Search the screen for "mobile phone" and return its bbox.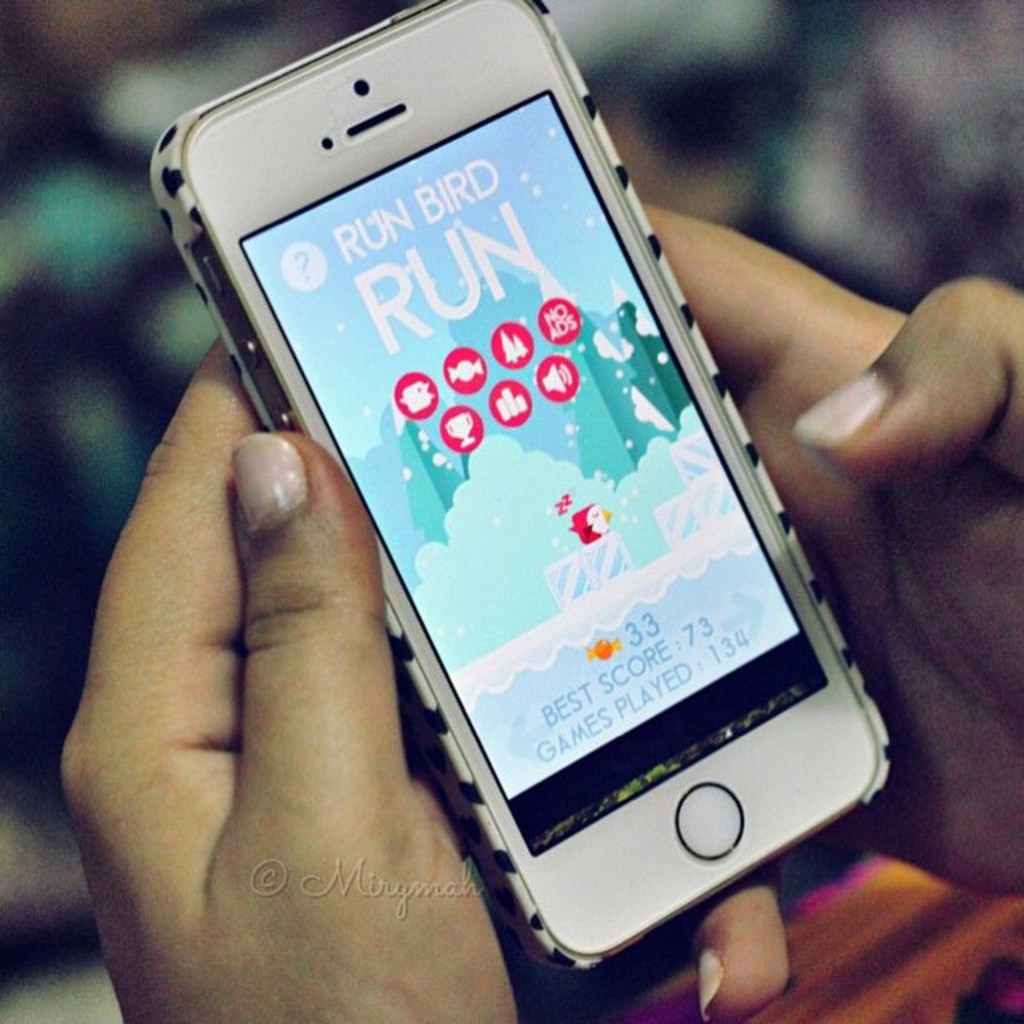
Found: detection(150, 0, 901, 971).
